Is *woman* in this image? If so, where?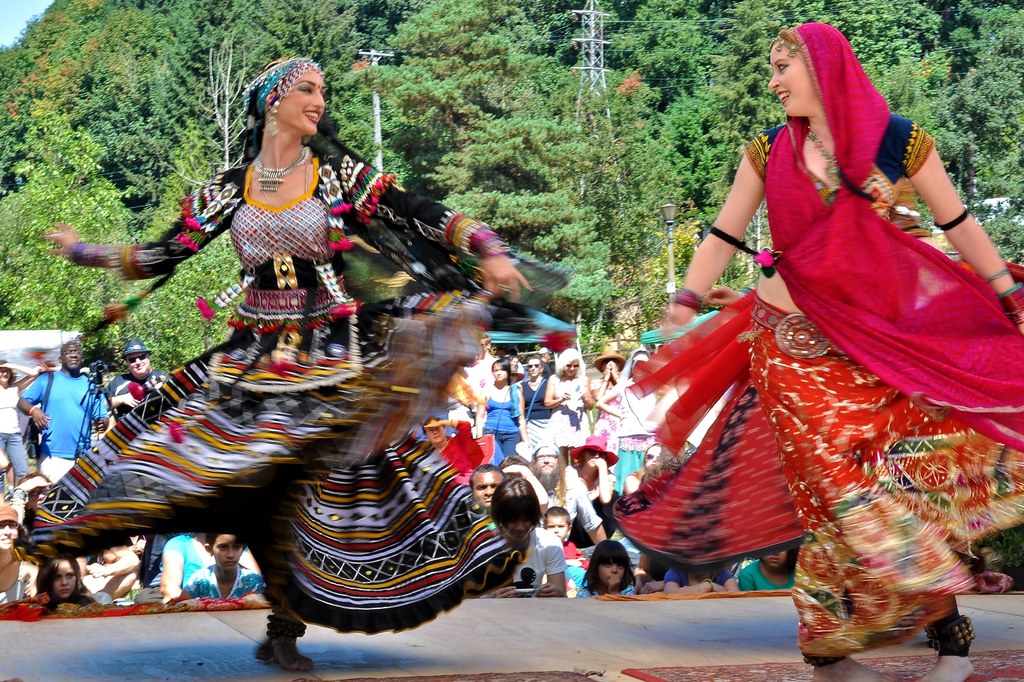
Yes, at [662,561,739,596].
